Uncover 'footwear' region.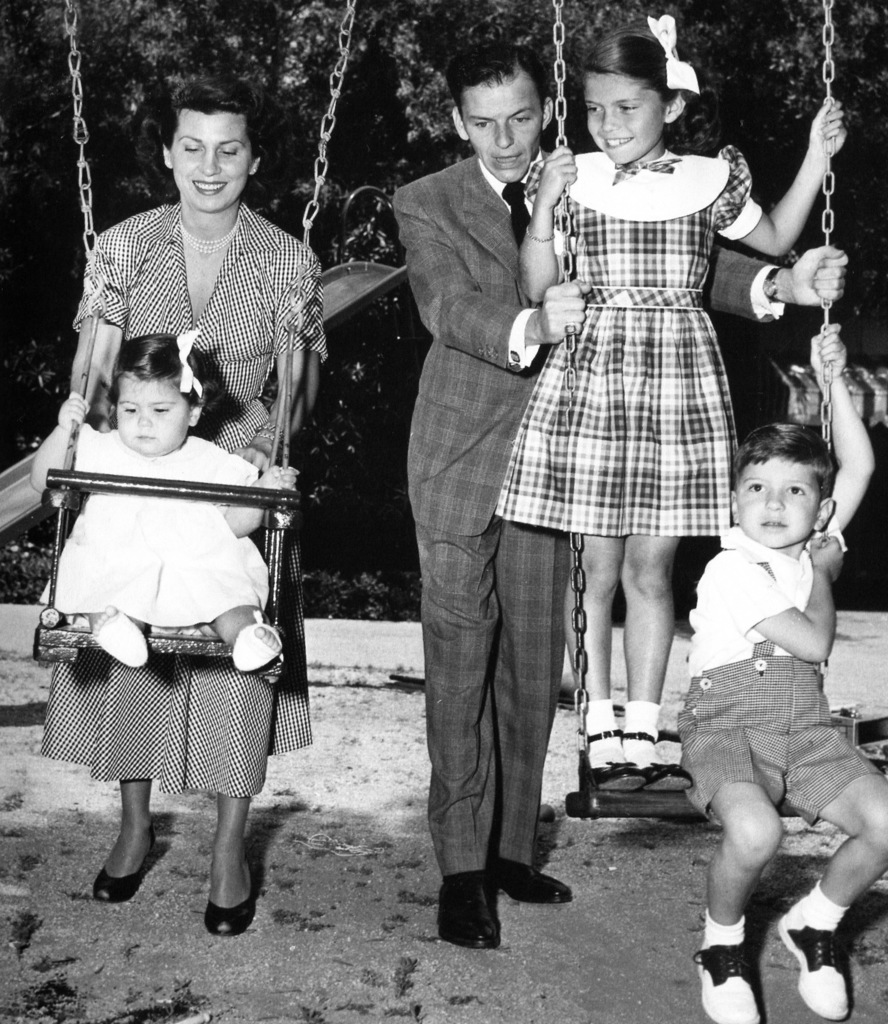
Uncovered: rect(482, 856, 573, 906).
